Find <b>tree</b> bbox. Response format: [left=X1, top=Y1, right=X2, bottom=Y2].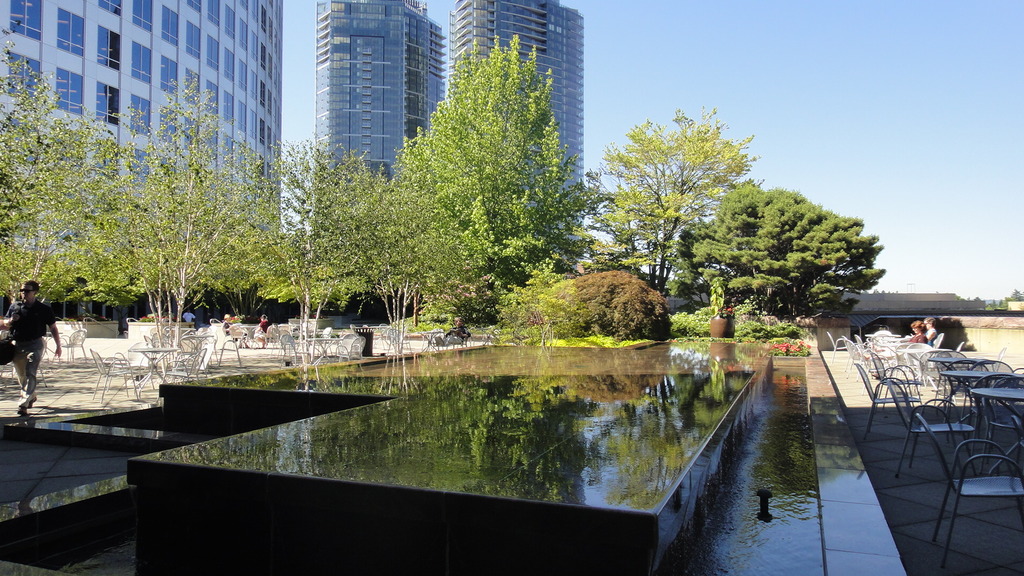
[left=266, top=146, right=360, bottom=366].
